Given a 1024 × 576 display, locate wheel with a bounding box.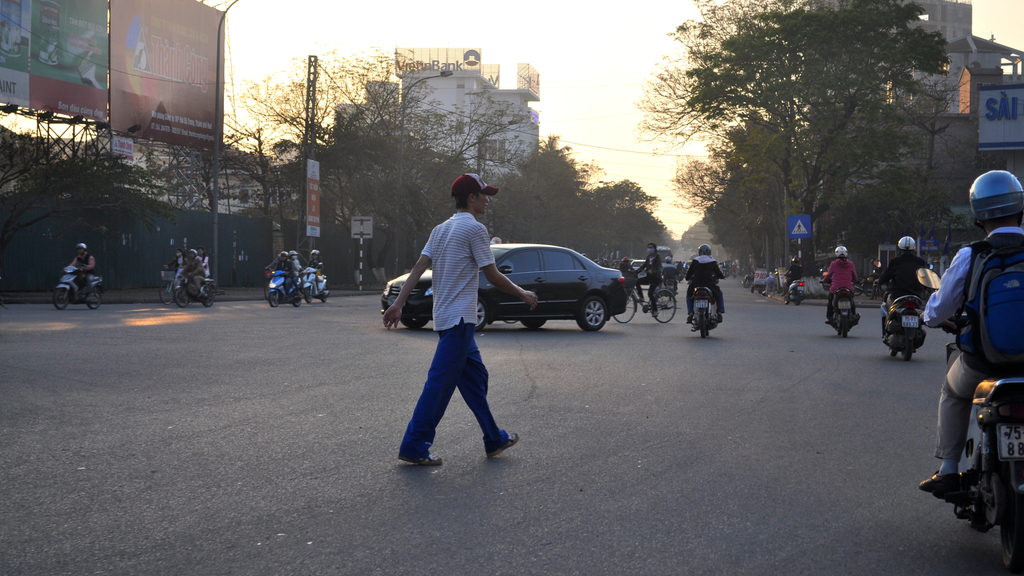
Located: [x1=201, y1=288, x2=214, y2=306].
